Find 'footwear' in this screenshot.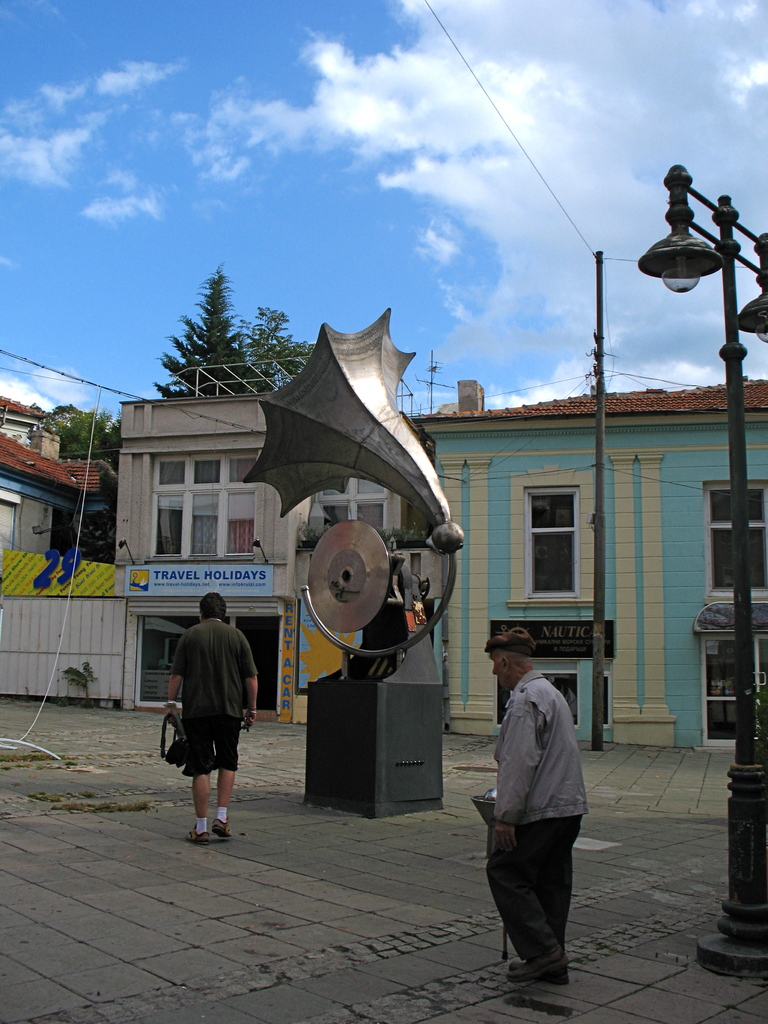
The bounding box for 'footwear' is <bbox>510, 951, 566, 977</bbox>.
